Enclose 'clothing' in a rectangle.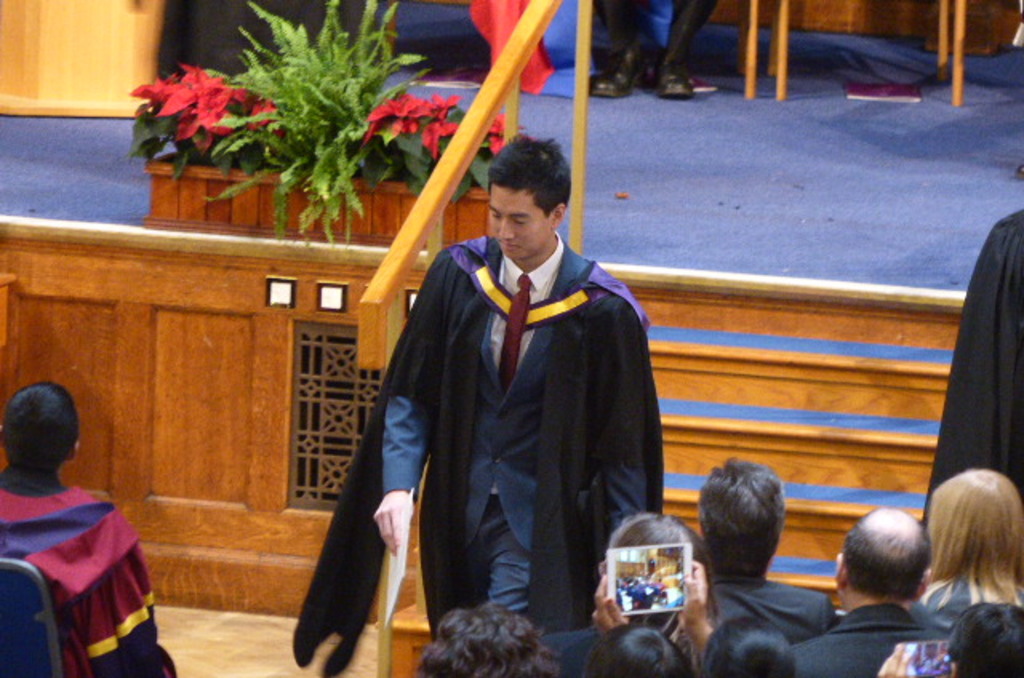
(x1=331, y1=193, x2=675, y2=662).
